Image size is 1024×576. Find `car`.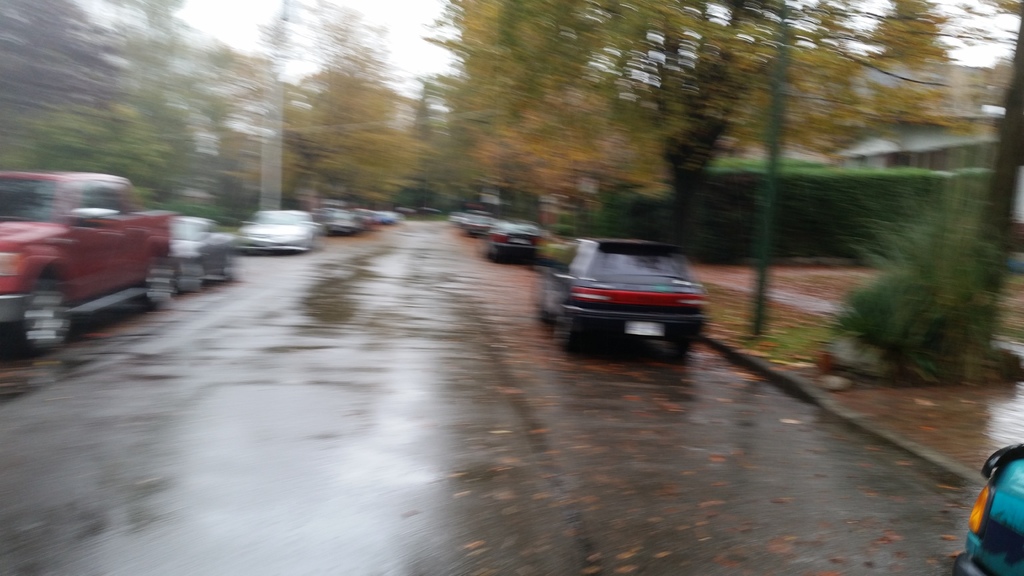
237 203 330 254.
